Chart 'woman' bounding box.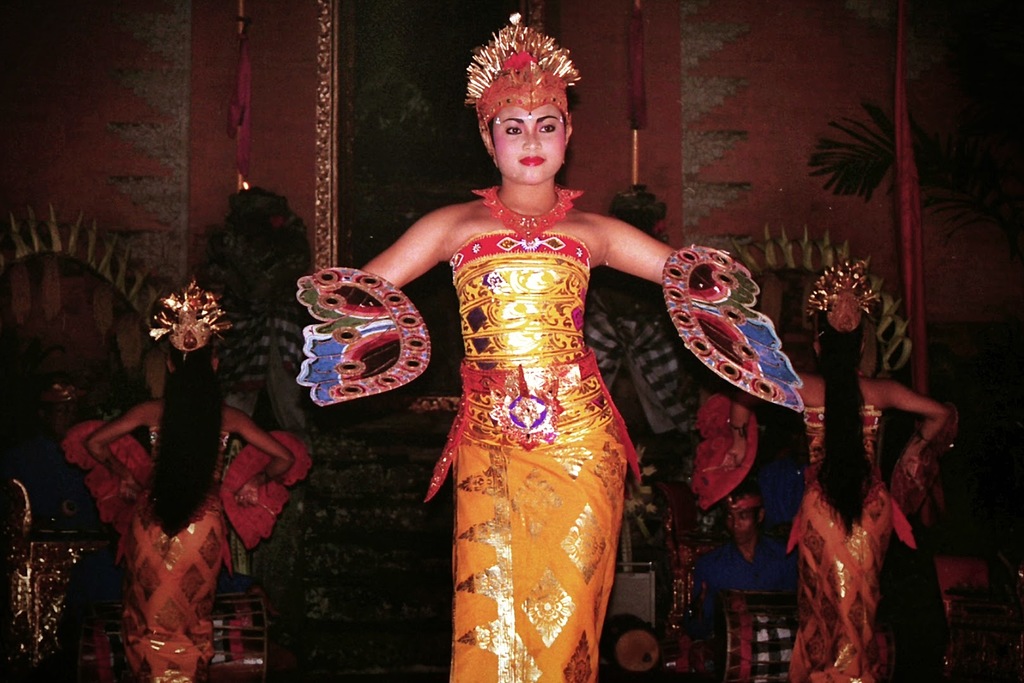
Charted: box=[371, 46, 699, 668].
